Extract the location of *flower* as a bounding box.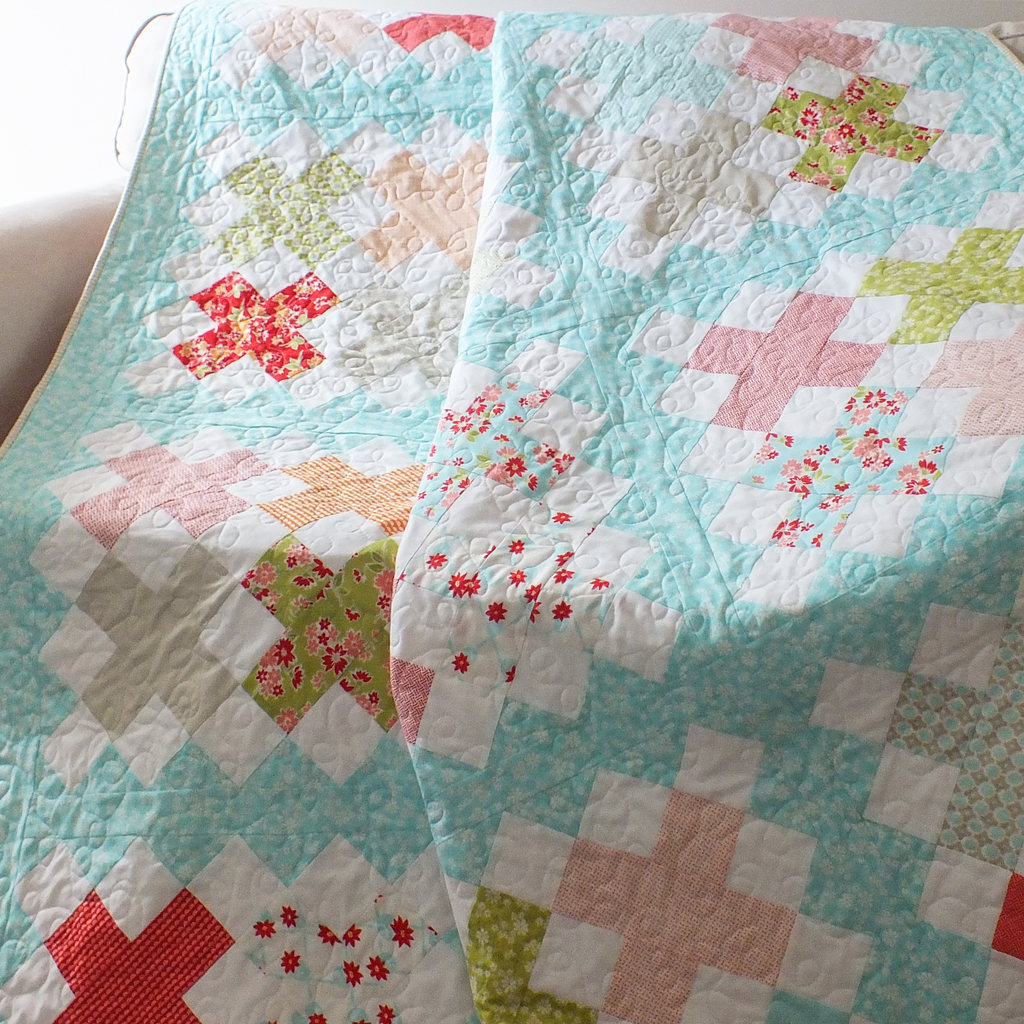
<box>554,566,574,582</box>.
